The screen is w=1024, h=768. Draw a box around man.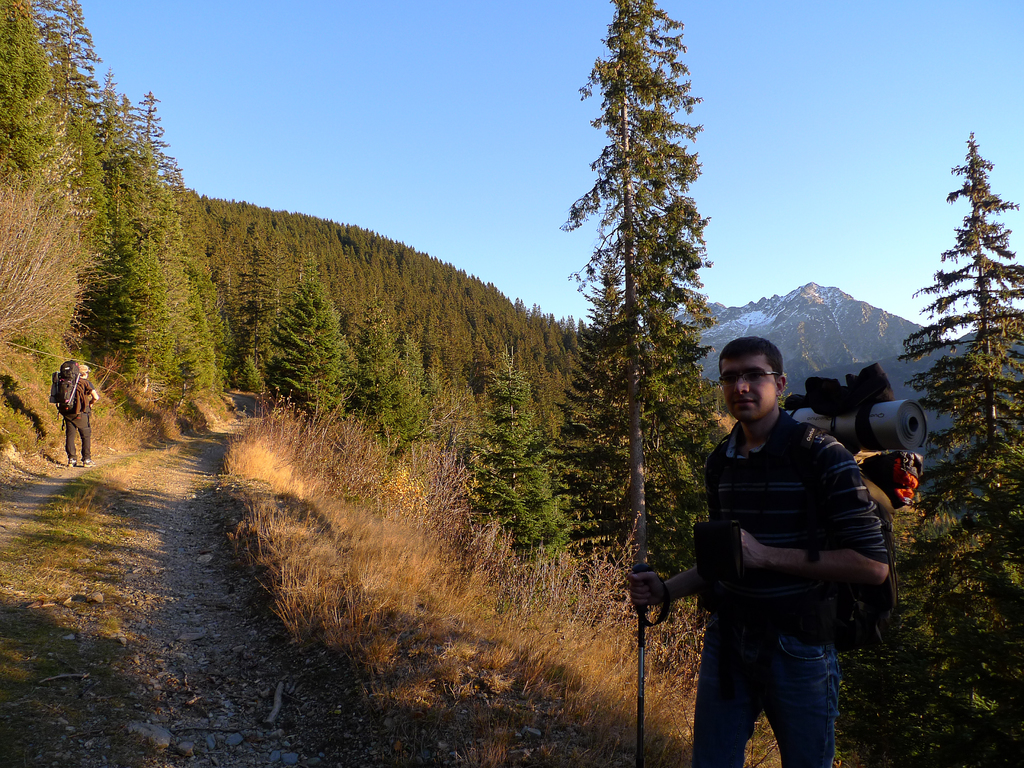
region(63, 362, 99, 468).
